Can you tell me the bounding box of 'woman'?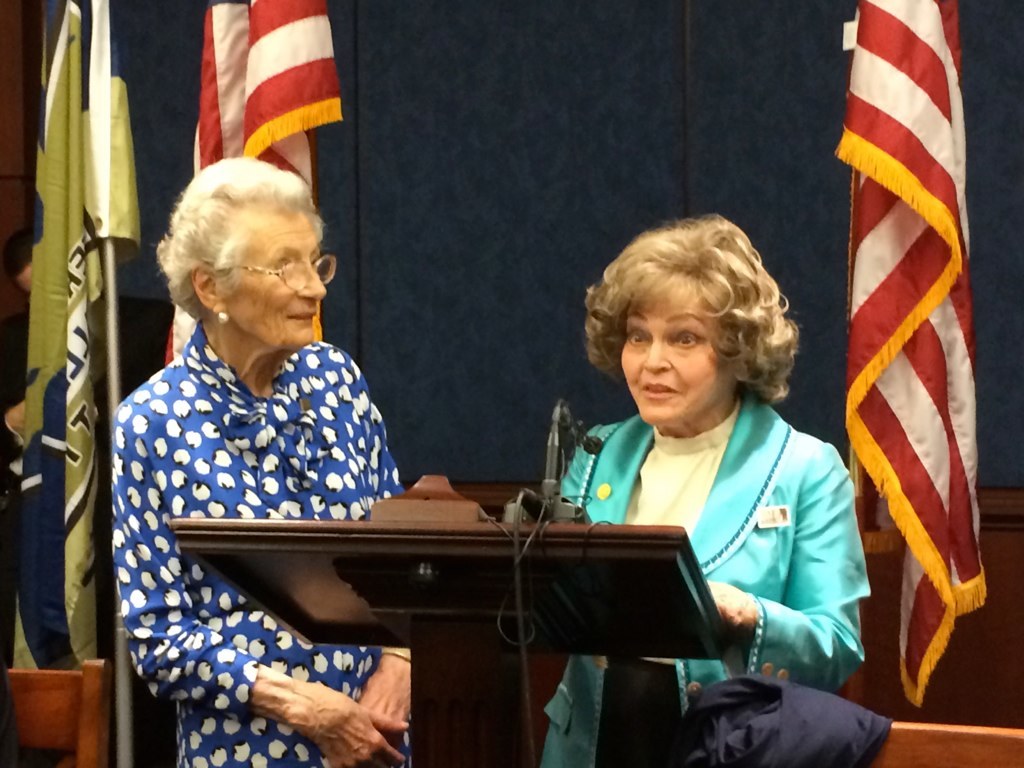
<bbox>113, 152, 421, 767</bbox>.
